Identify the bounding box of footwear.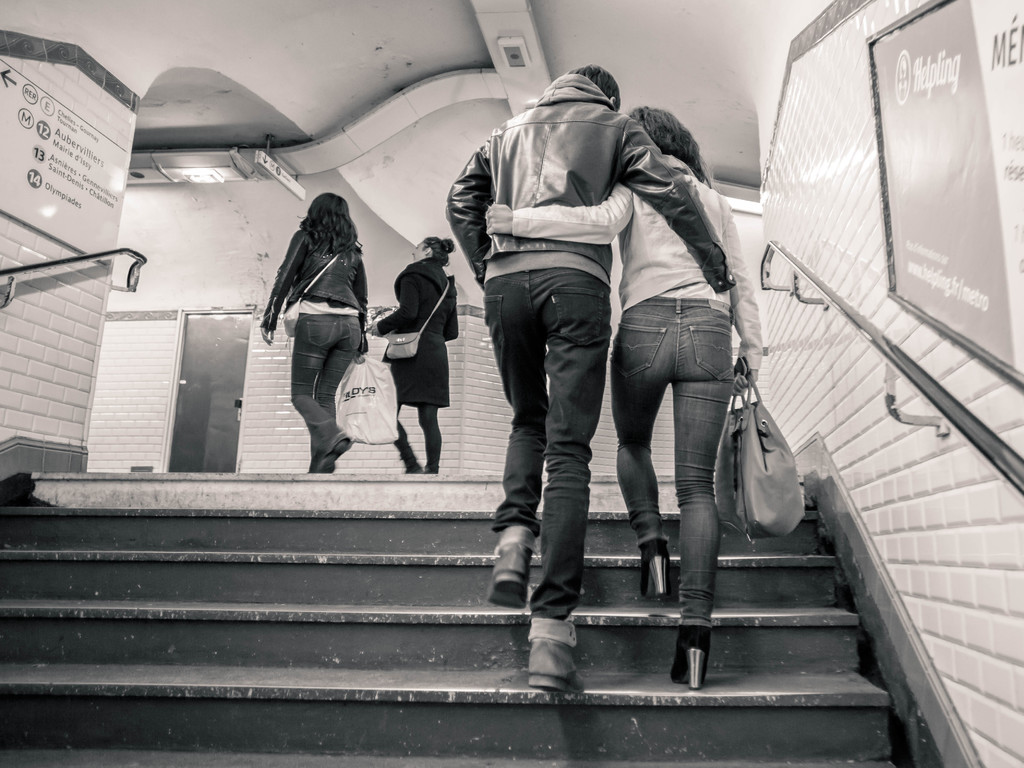
x1=488, y1=526, x2=526, y2=605.
